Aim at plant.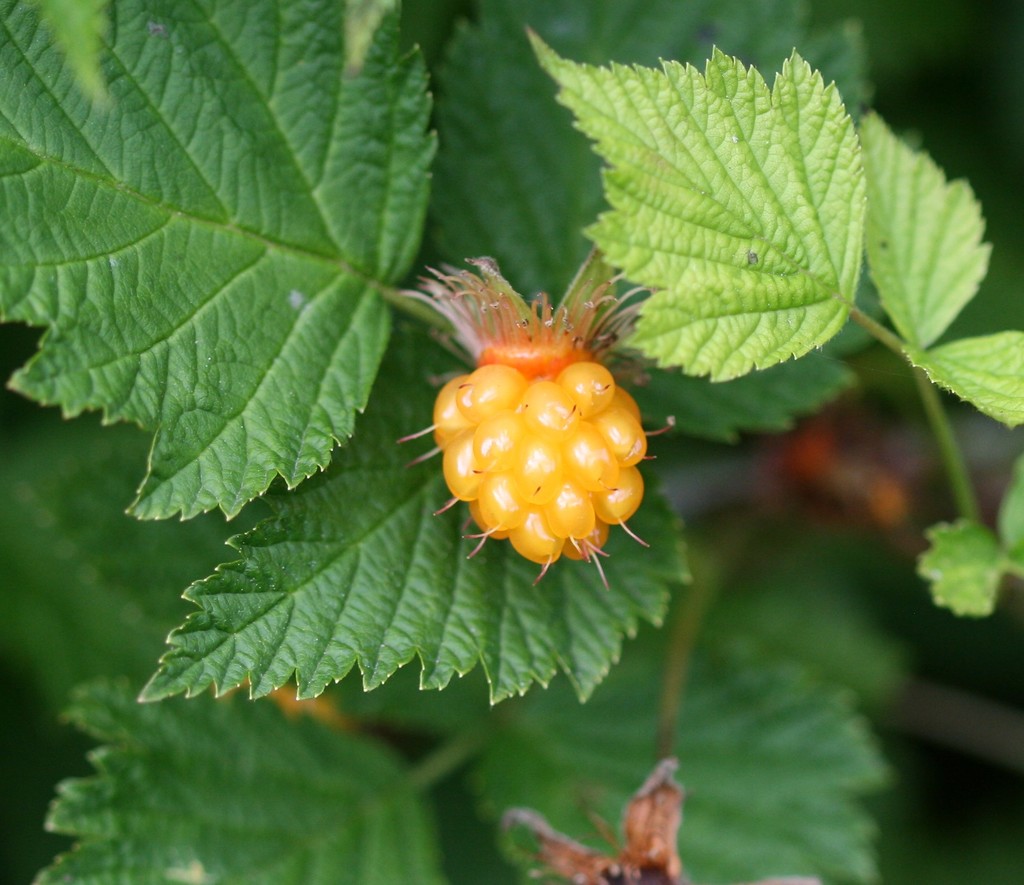
Aimed at detection(24, 4, 1012, 861).
